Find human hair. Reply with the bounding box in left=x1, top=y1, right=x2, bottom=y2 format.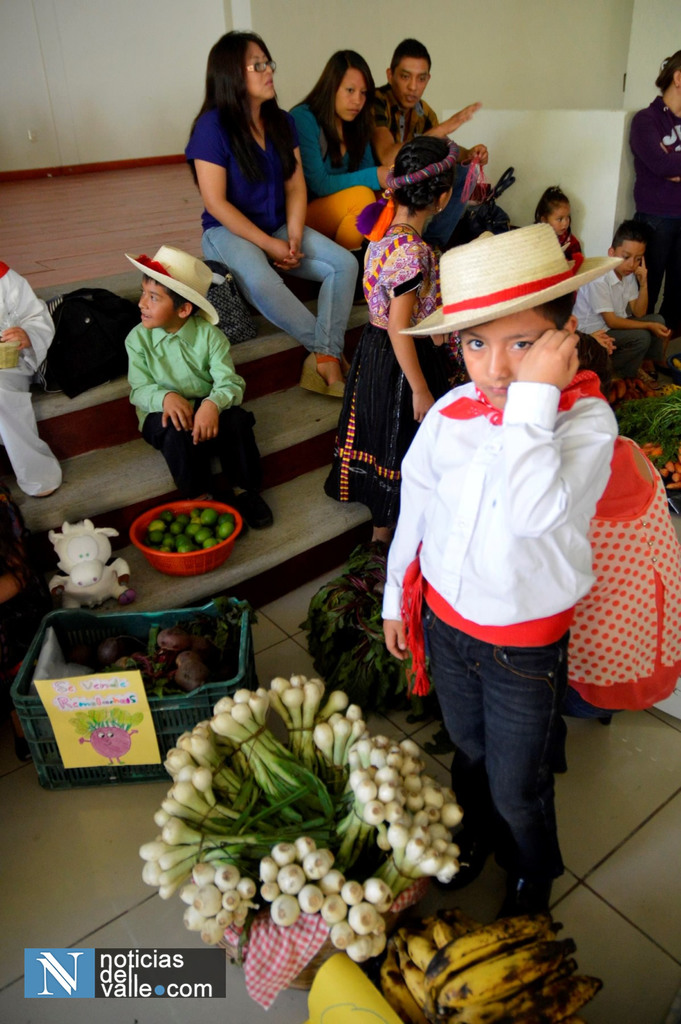
left=609, top=220, right=646, bottom=252.
